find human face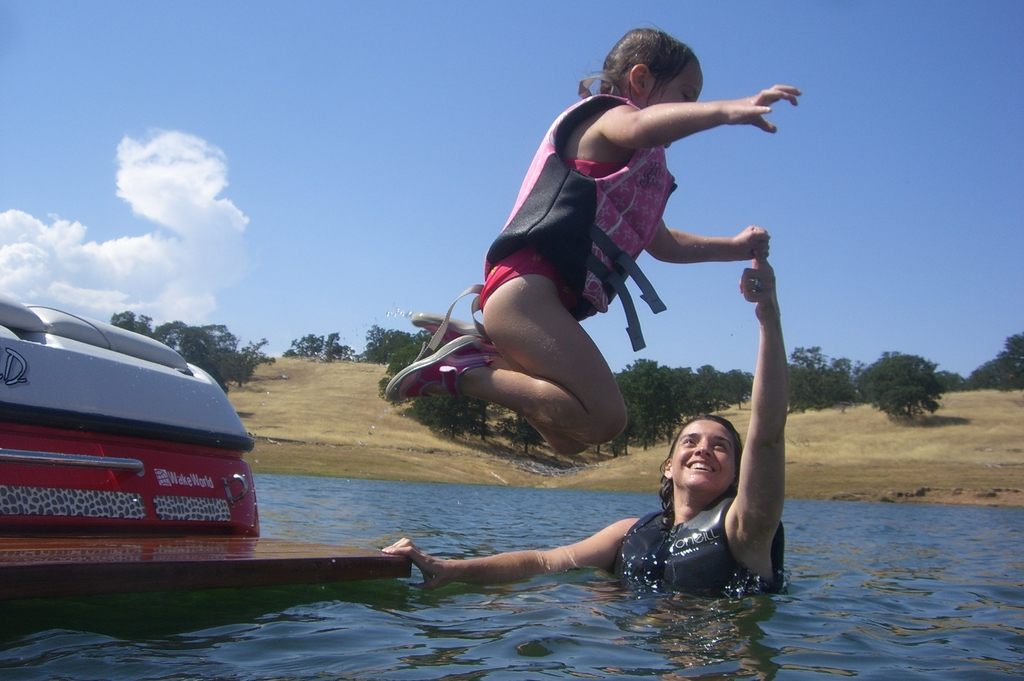
box=[644, 63, 702, 110]
